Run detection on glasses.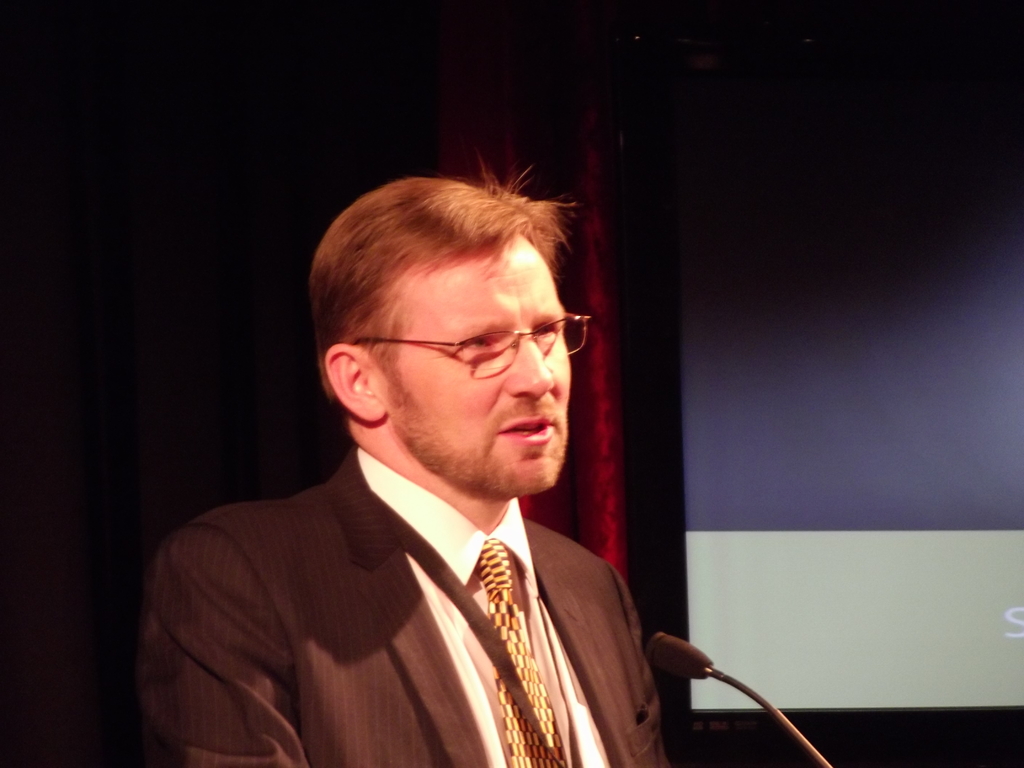
Result: [x1=383, y1=314, x2=584, y2=379].
